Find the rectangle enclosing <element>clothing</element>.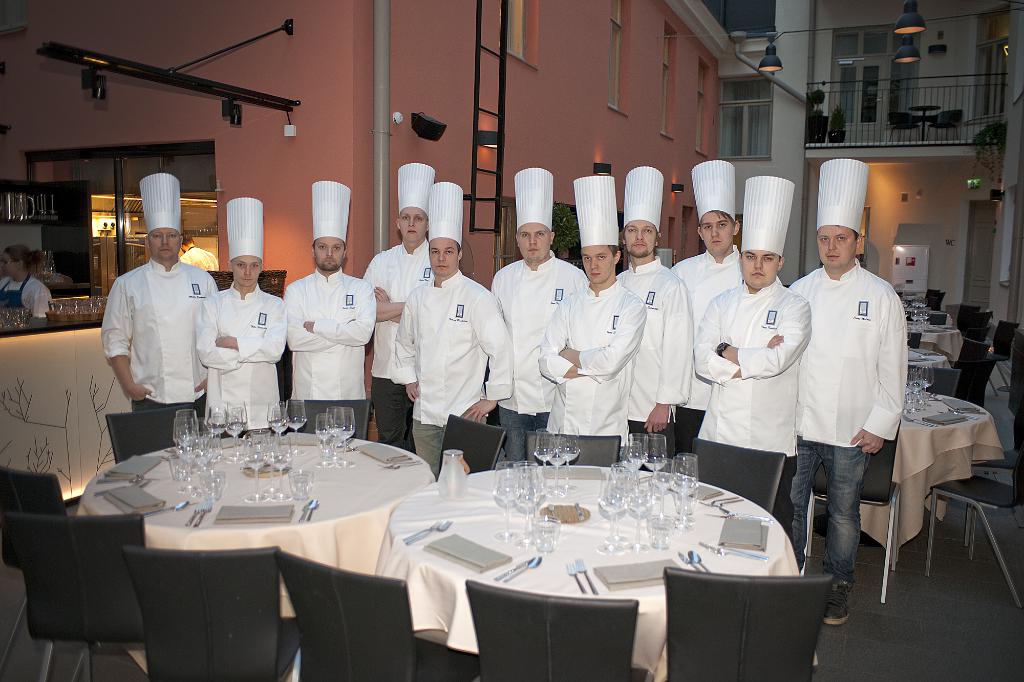
675,244,747,454.
